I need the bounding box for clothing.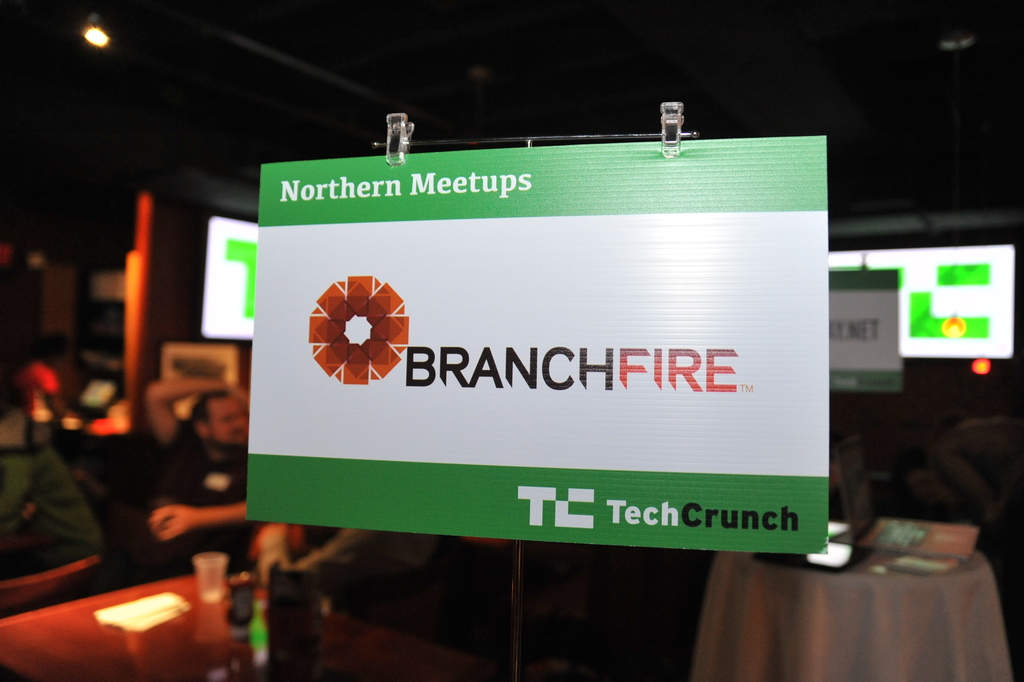
Here it is: box=[157, 421, 261, 572].
